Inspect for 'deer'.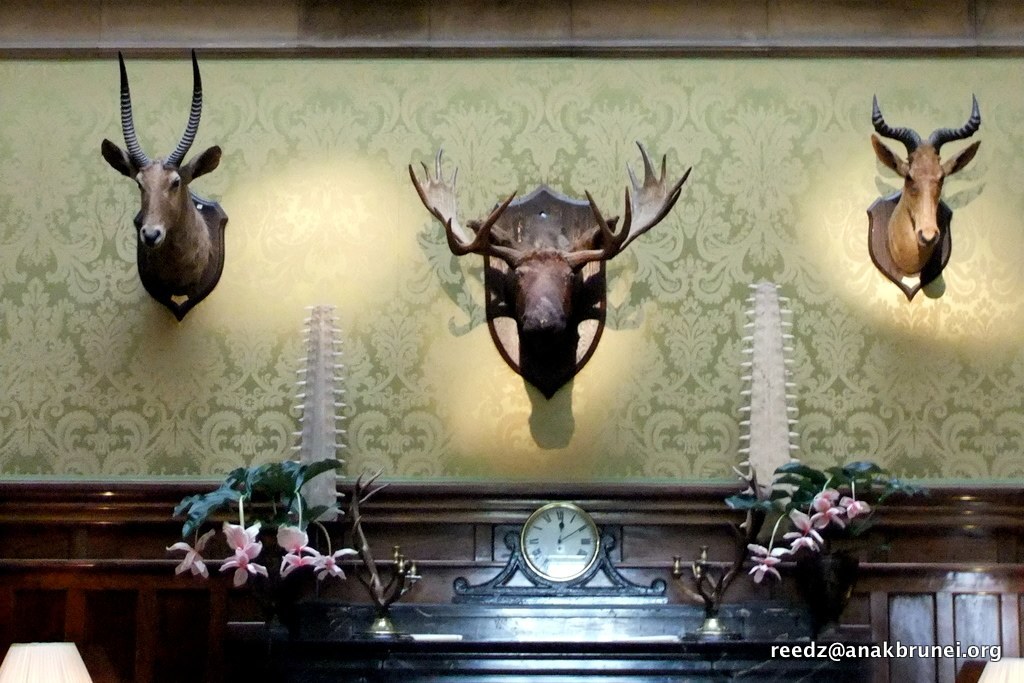
Inspection: {"x1": 870, "y1": 96, "x2": 982, "y2": 276}.
